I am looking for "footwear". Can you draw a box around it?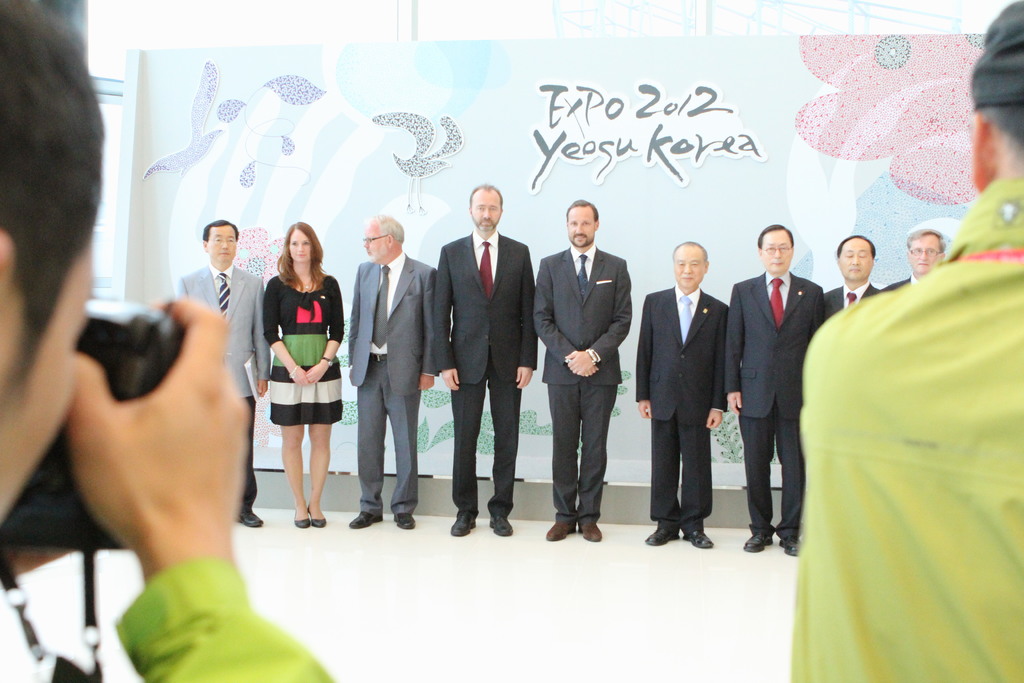
Sure, the bounding box is locate(486, 509, 511, 536).
